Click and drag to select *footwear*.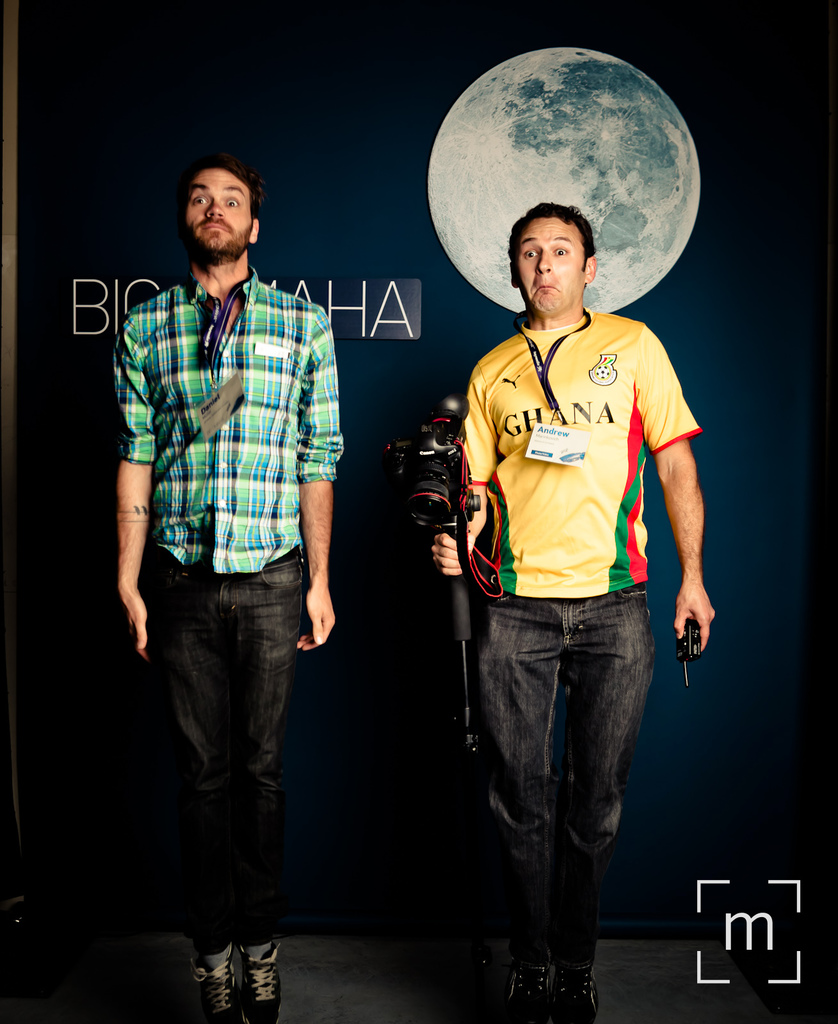
Selection: 479,954,544,1023.
